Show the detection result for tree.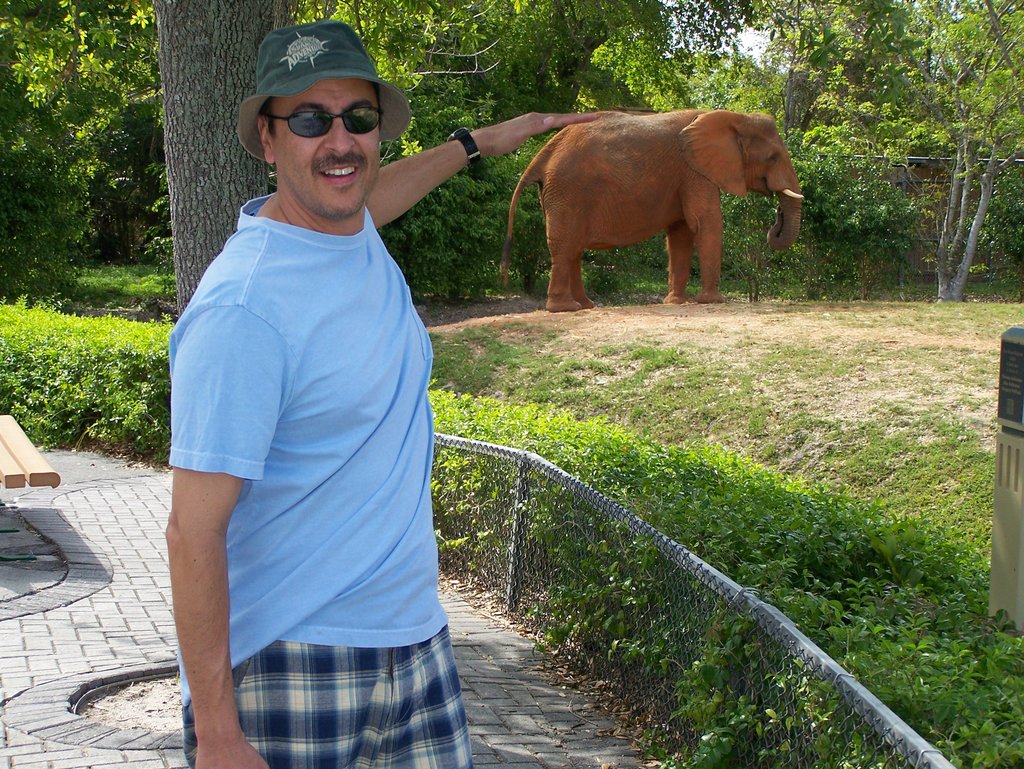
x1=669, y1=0, x2=936, y2=286.
